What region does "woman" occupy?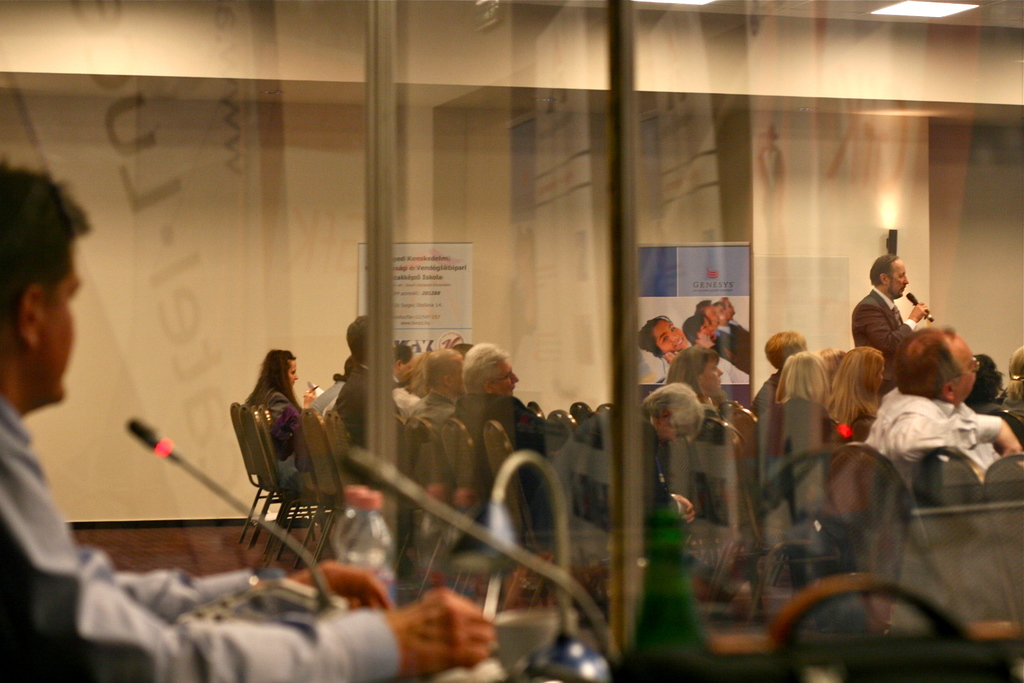
locate(244, 347, 313, 499).
